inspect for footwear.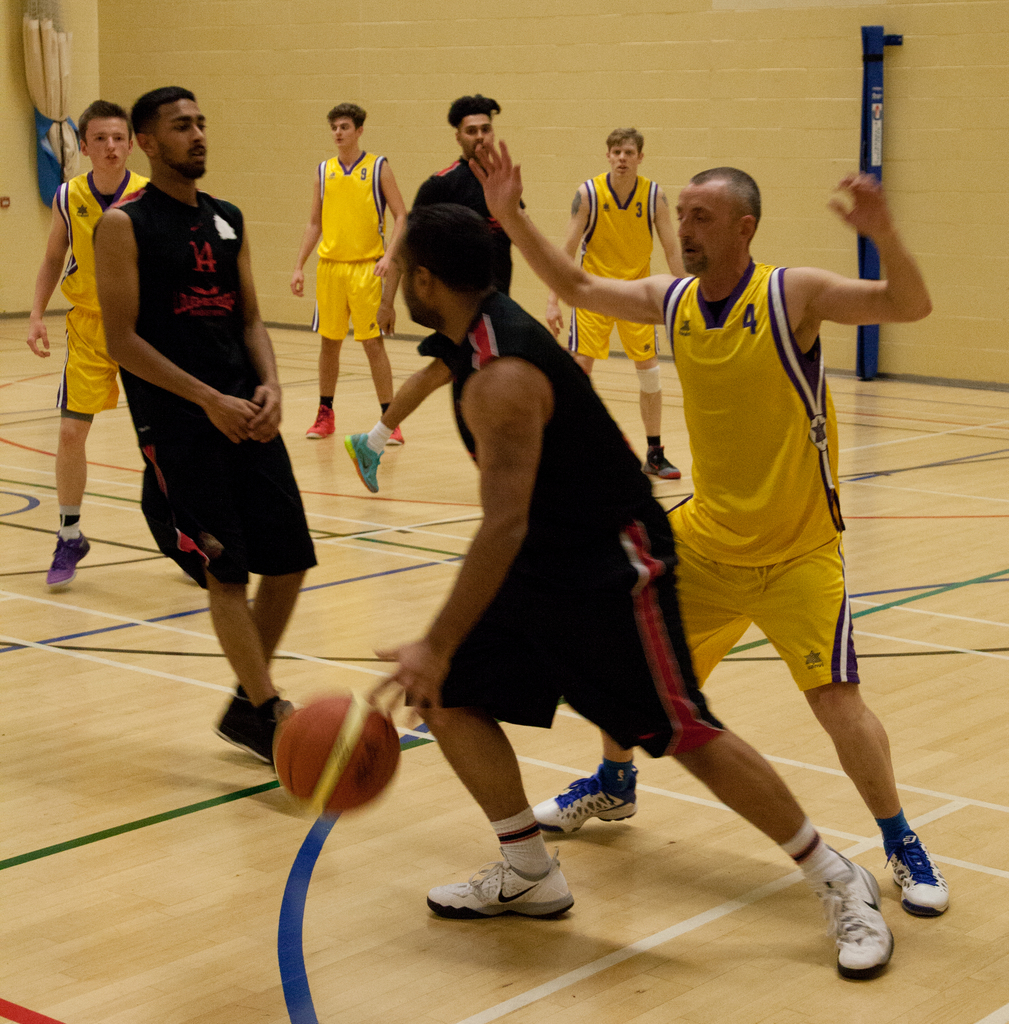
Inspection: x1=887 y1=826 x2=952 y2=917.
